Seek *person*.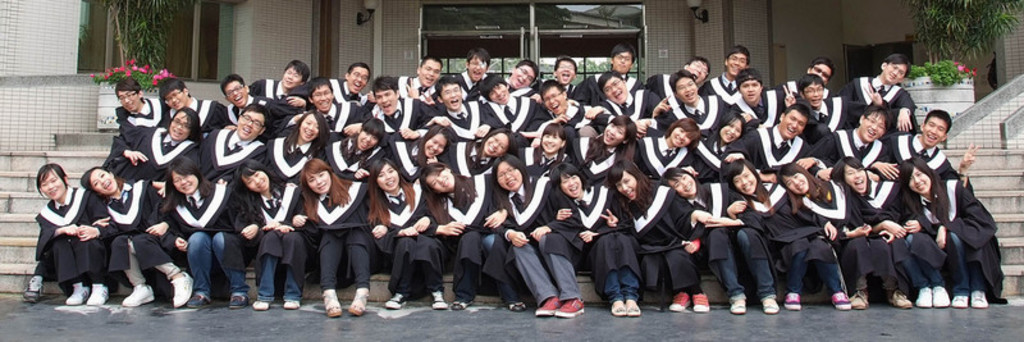
detection(108, 78, 170, 169).
